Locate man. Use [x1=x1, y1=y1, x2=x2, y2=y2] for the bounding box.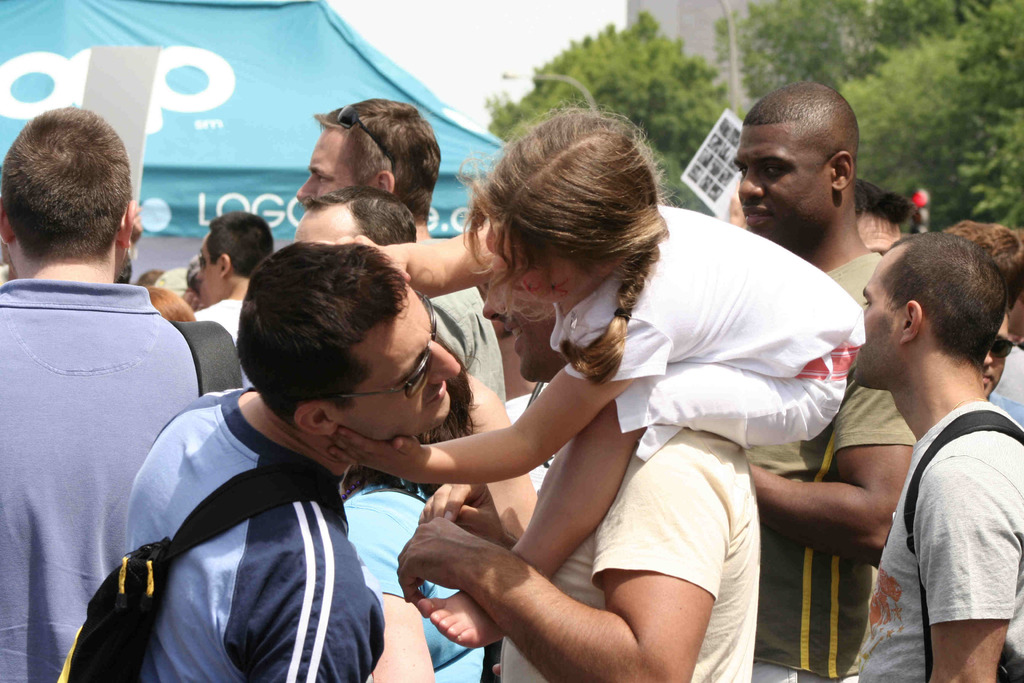
[x1=129, y1=242, x2=467, y2=682].
